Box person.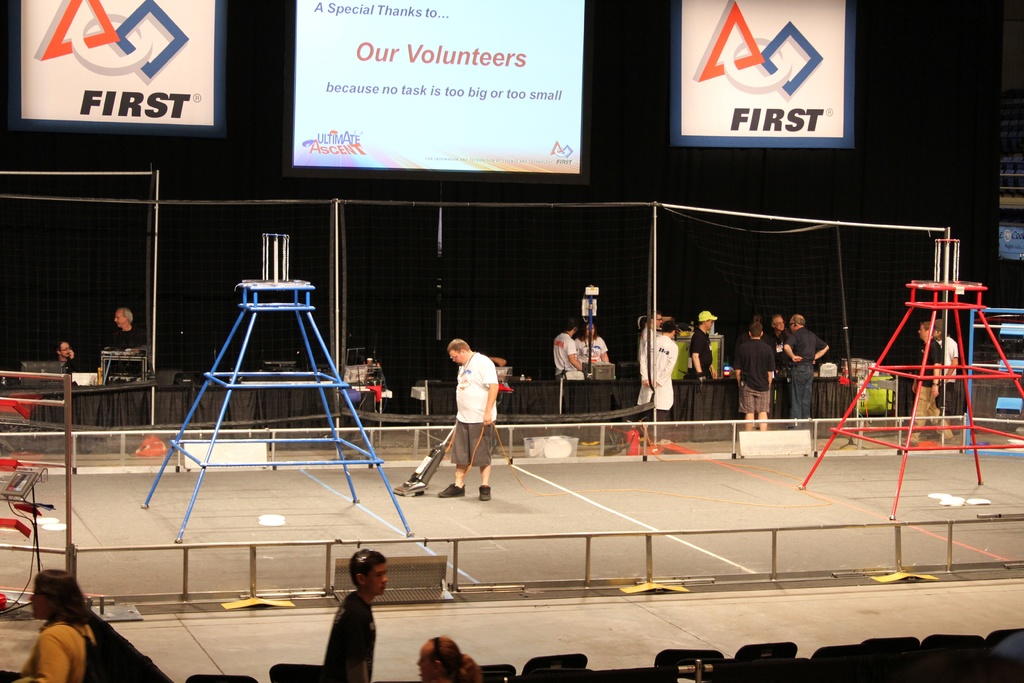
(left=687, top=309, right=718, bottom=379).
